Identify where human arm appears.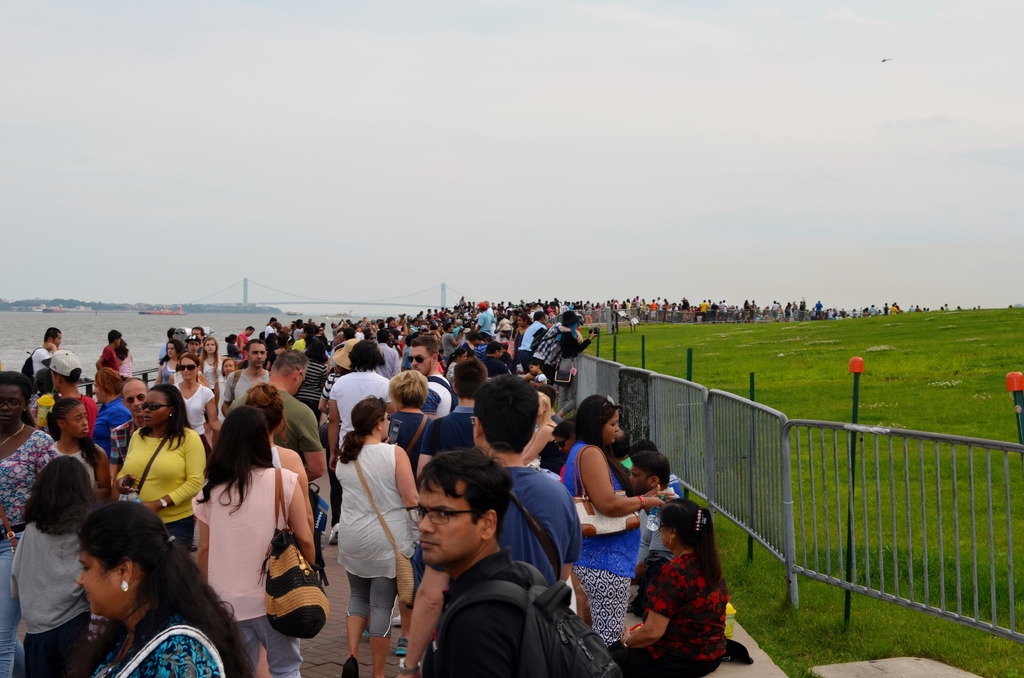
Appears at l=93, t=348, r=108, b=373.
